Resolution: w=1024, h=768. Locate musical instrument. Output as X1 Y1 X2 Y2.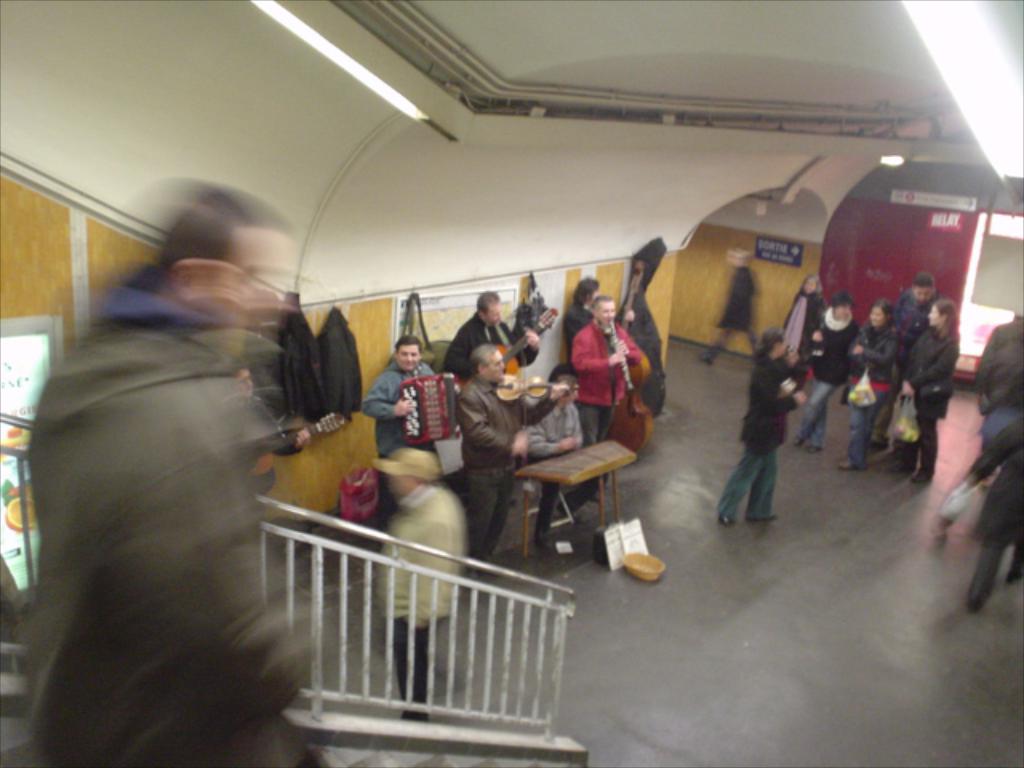
394 357 454 448.
